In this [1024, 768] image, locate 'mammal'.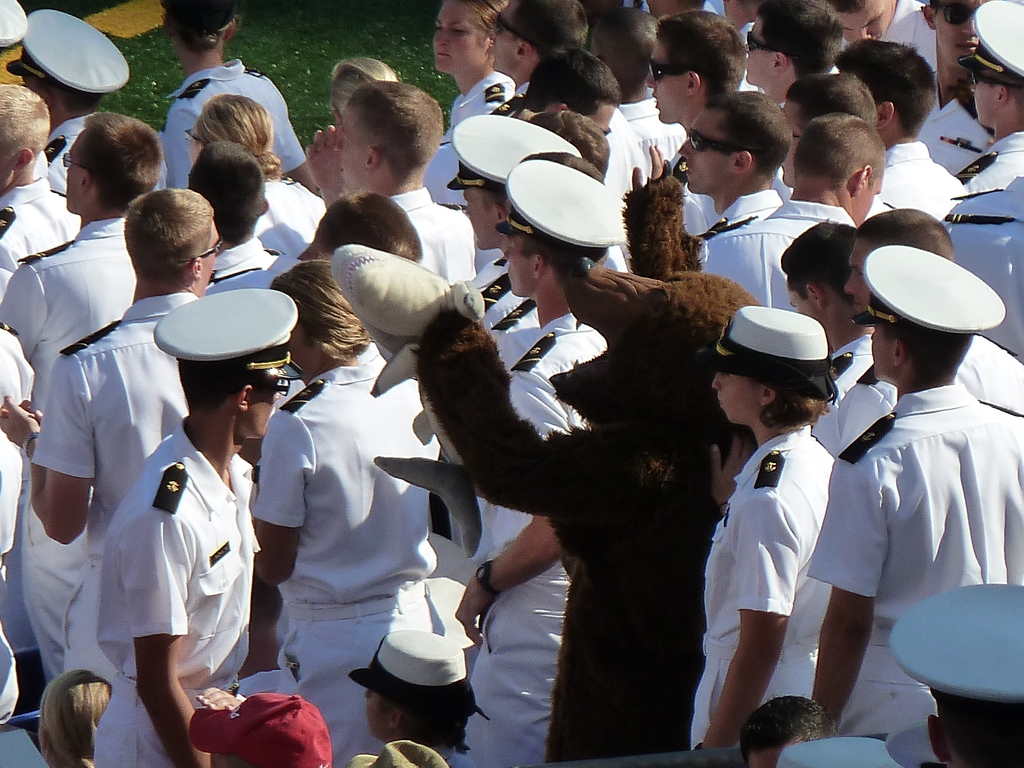
Bounding box: bbox=(351, 627, 472, 767).
